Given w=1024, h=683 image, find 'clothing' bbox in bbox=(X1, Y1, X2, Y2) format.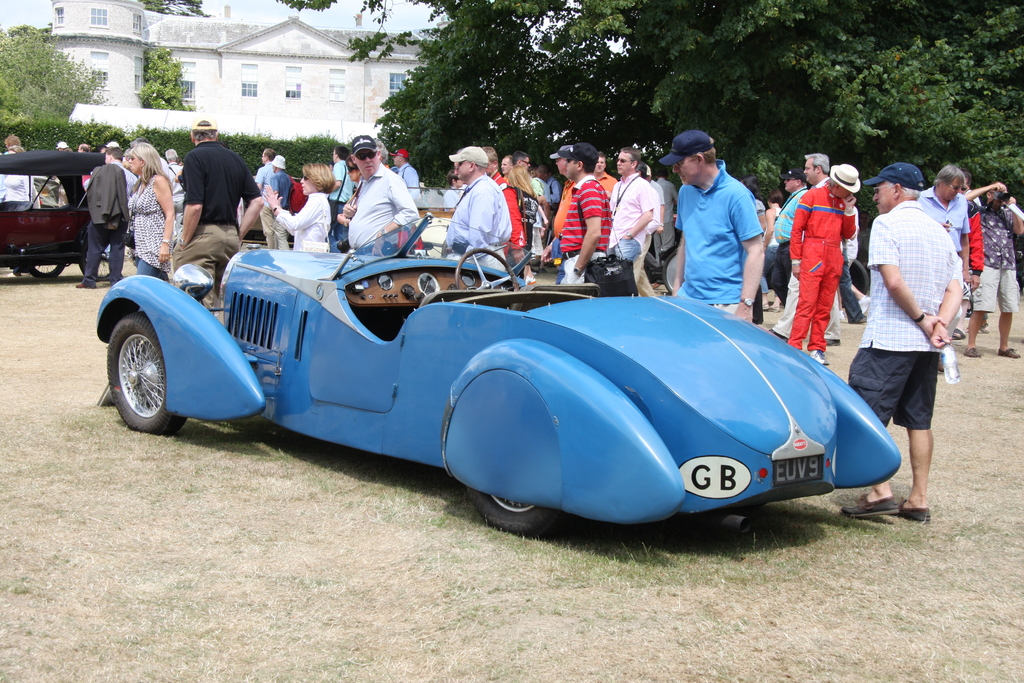
bbox=(255, 161, 274, 240).
